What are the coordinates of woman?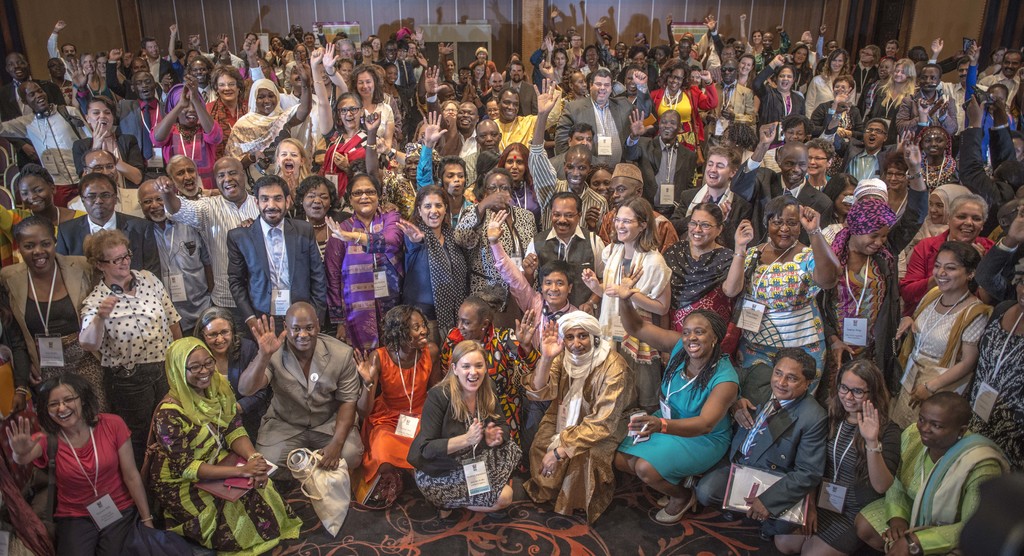
box(614, 261, 745, 525).
